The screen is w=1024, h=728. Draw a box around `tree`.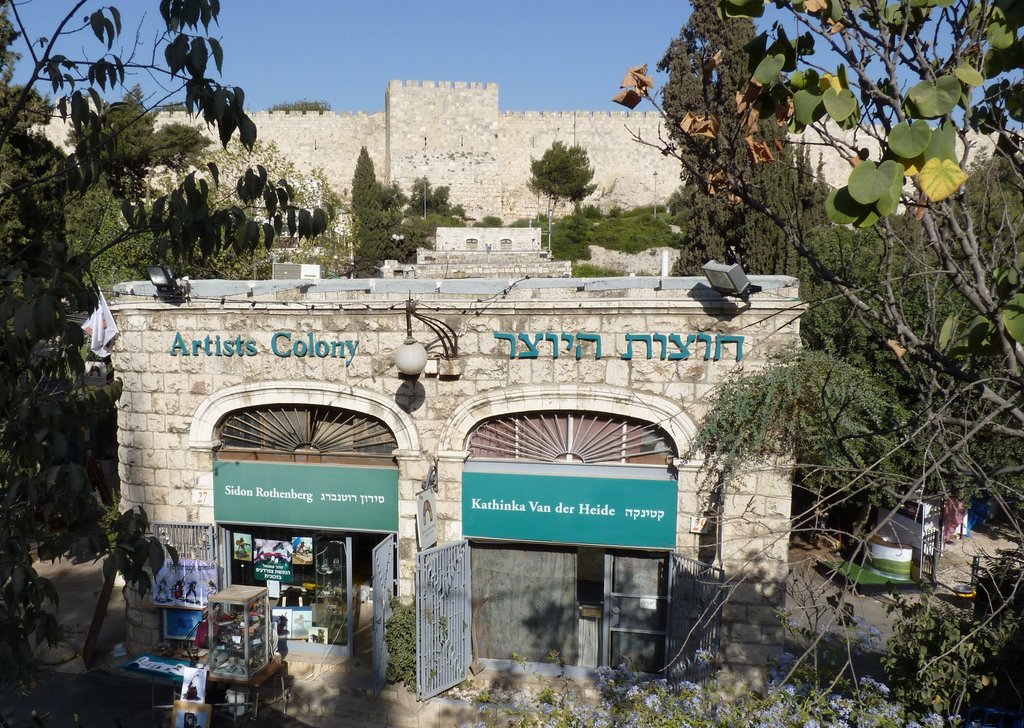
(x1=150, y1=118, x2=210, y2=195).
